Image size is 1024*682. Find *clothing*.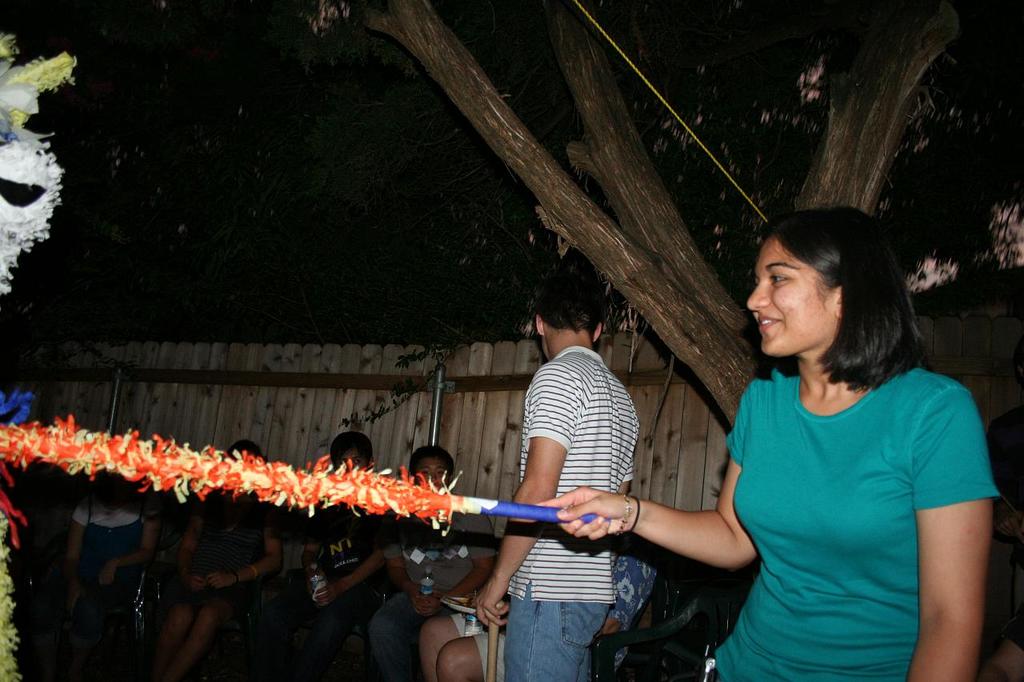
[702, 325, 987, 664].
